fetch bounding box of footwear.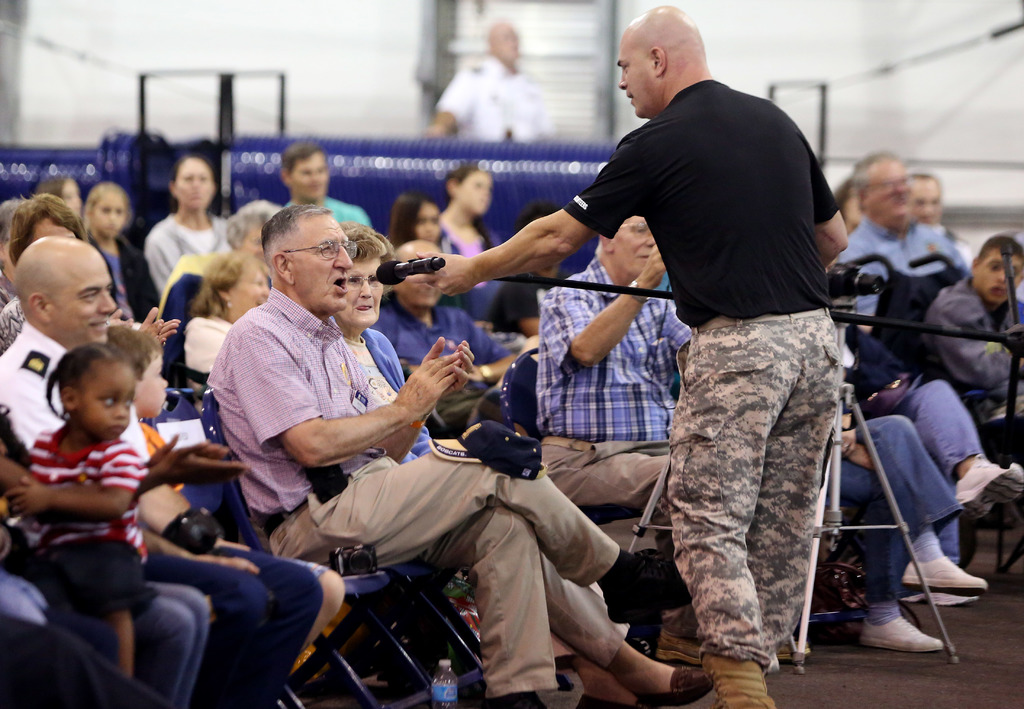
Bbox: 964/458/1022/522.
